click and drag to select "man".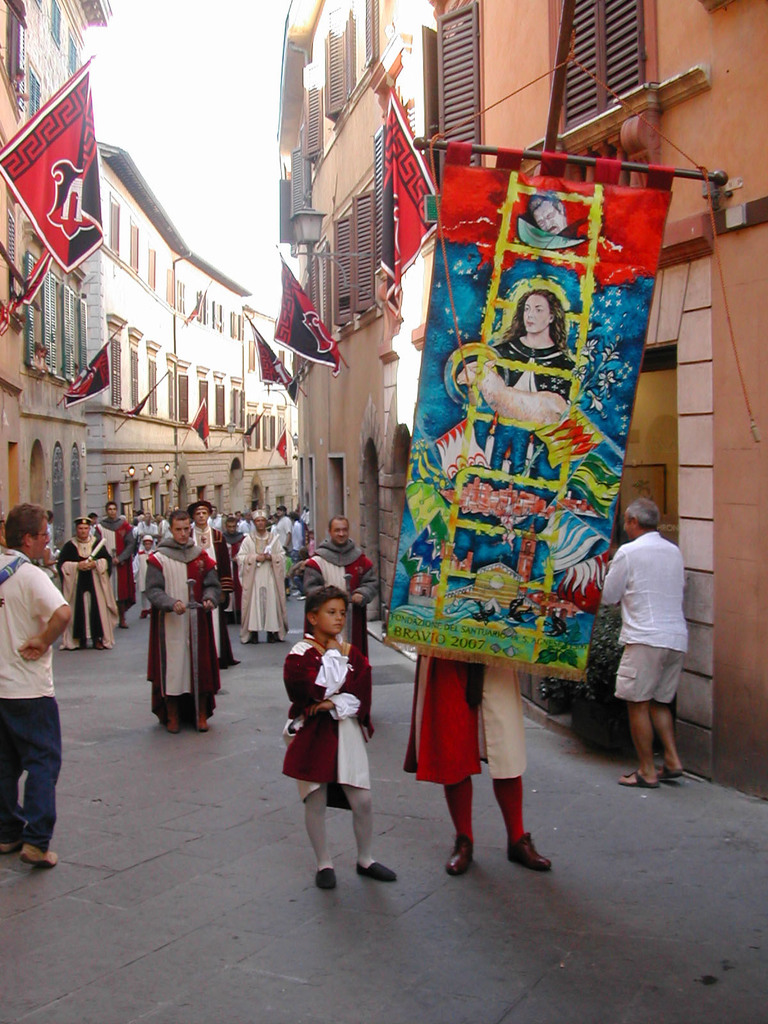
Selection: {"x1": 303, "y1": 515, "x2": 381, "y2": 743}.
